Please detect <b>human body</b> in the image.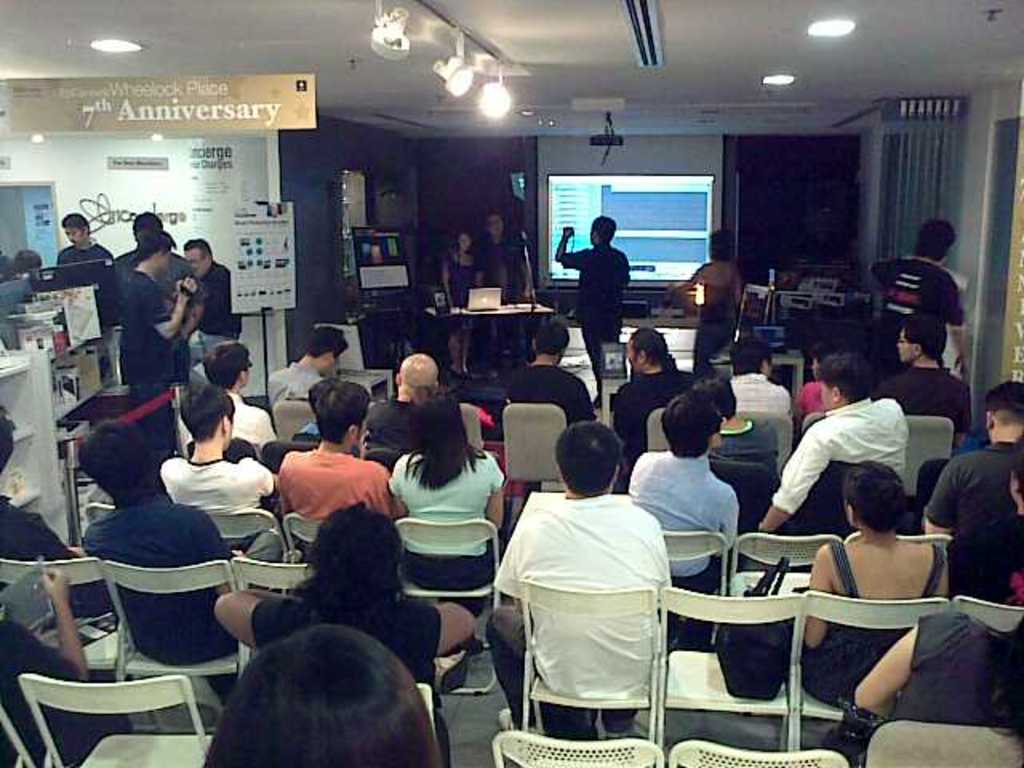
rect(54, 238, 114, 269).
